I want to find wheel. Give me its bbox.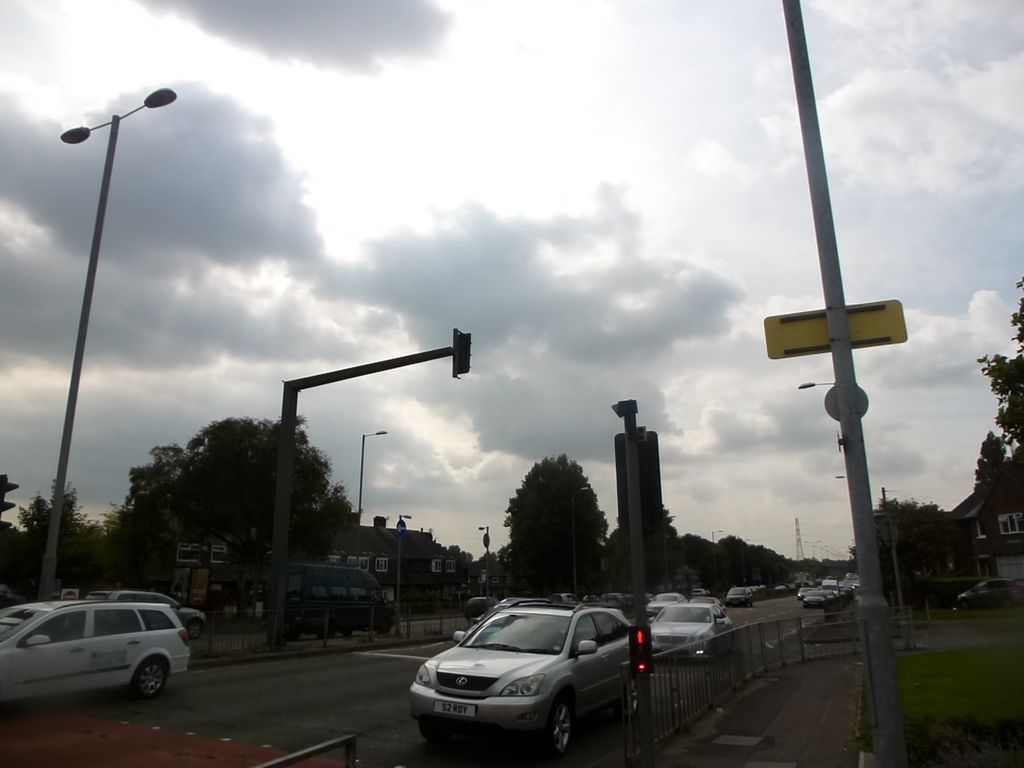
box=[626, 675, 640, 717].
